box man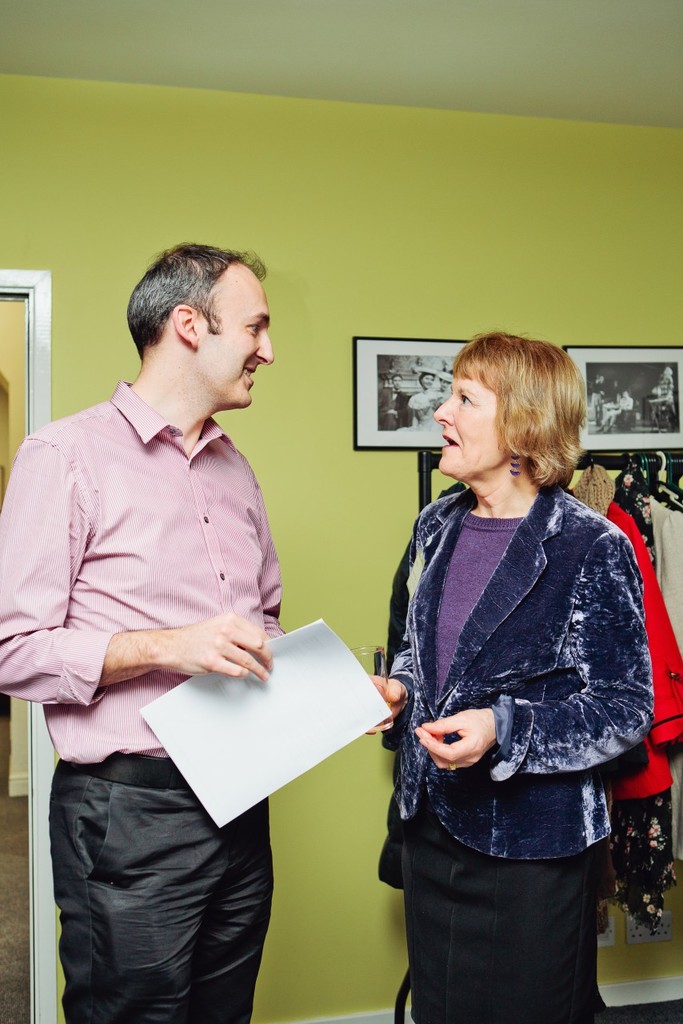
[left=389, top=373, right=413, bottom=429]
